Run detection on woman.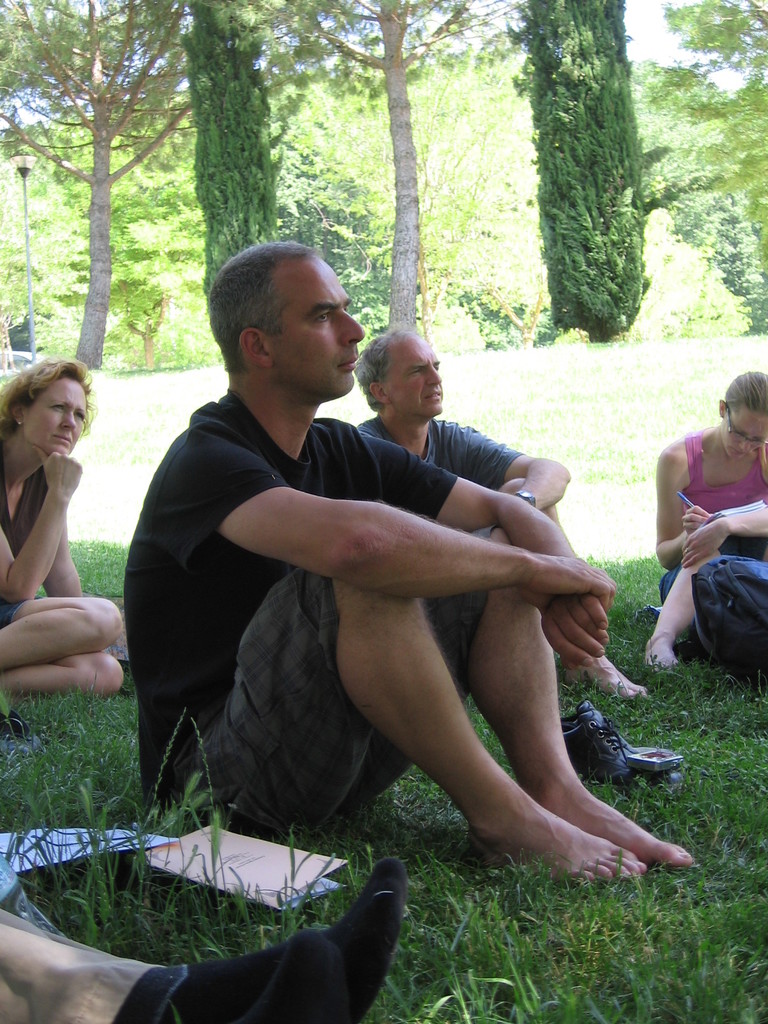
Result: [641,370,767,672].
